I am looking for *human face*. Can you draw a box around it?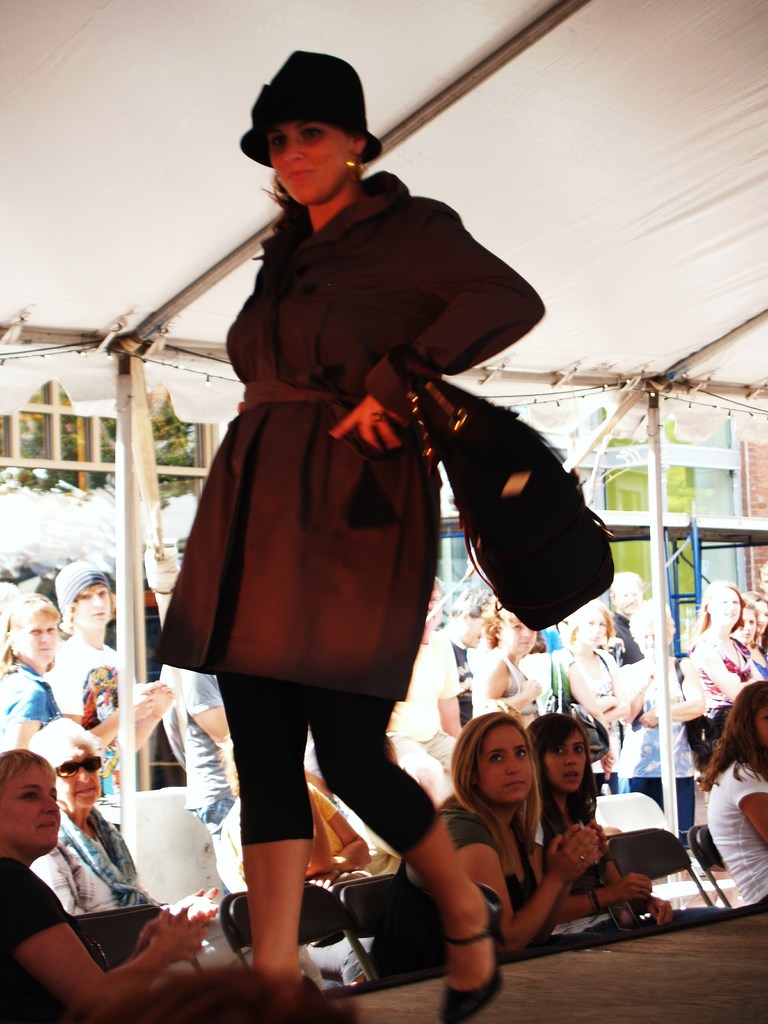
Sure, the bounding box is [457,613,484,650].
